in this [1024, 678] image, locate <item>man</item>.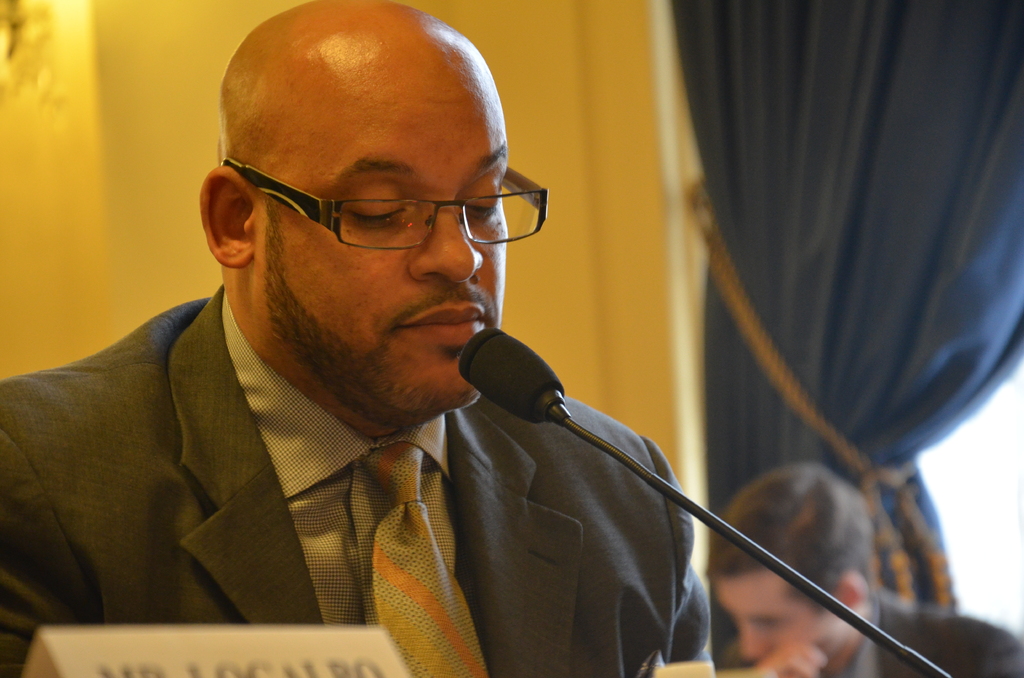
Bounding box: {"x1": 706, "y1": 463, "x2": 1023, "y2": 677}.
